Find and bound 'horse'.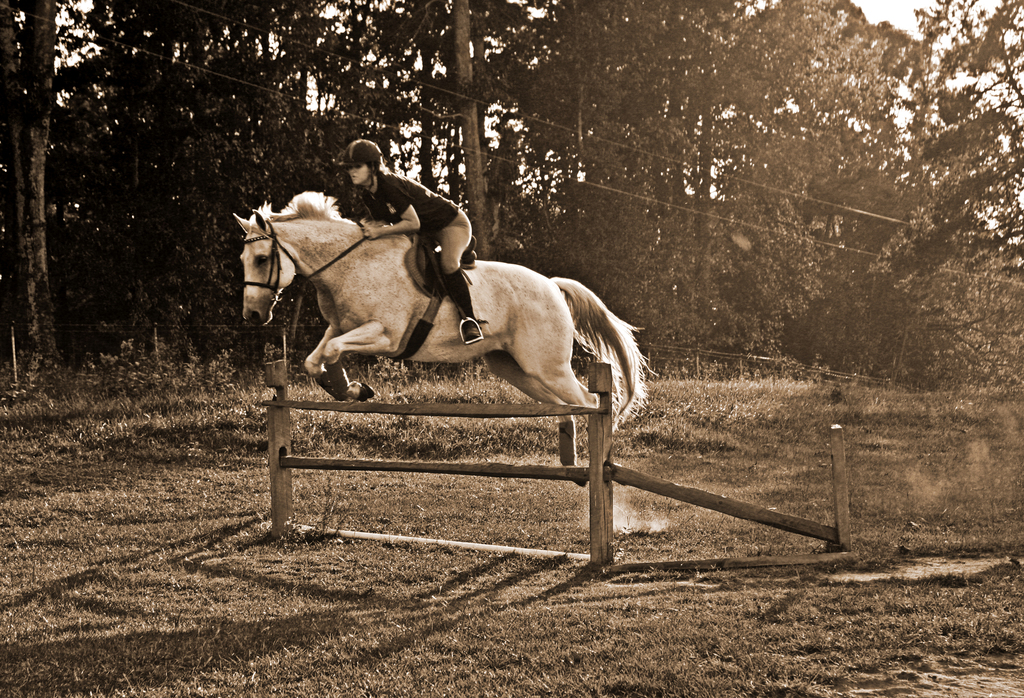
Bound: <bbox>229, 188, 653, 491</bbox>.
